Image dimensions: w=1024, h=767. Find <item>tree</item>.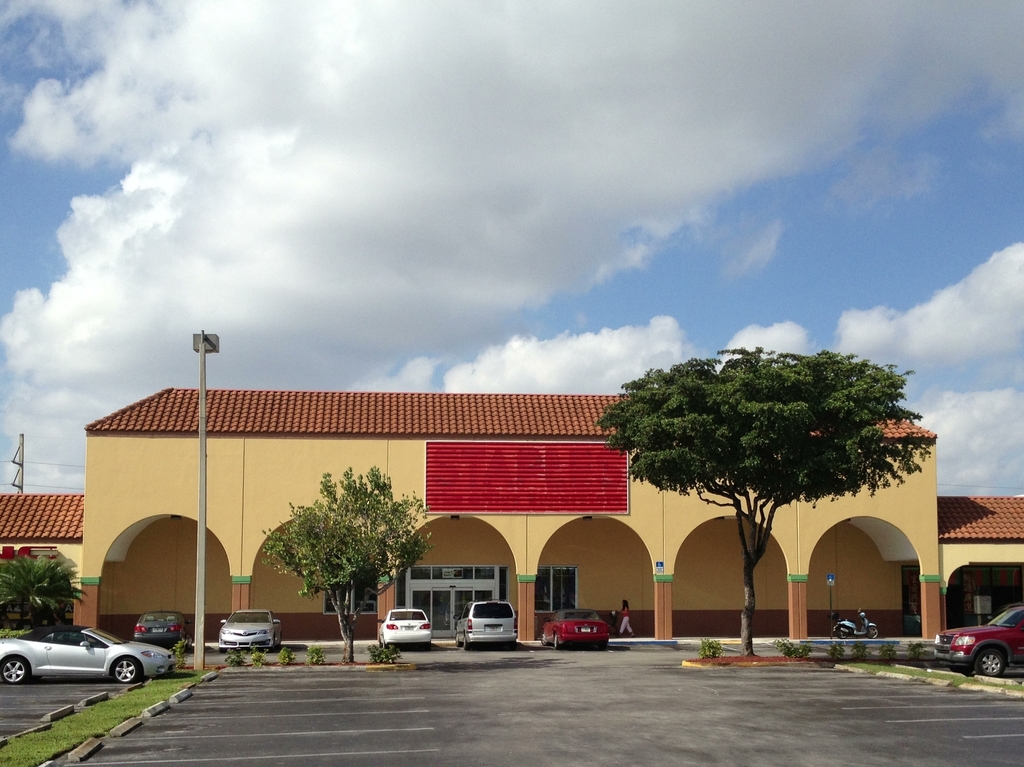
259/457/429/663.
